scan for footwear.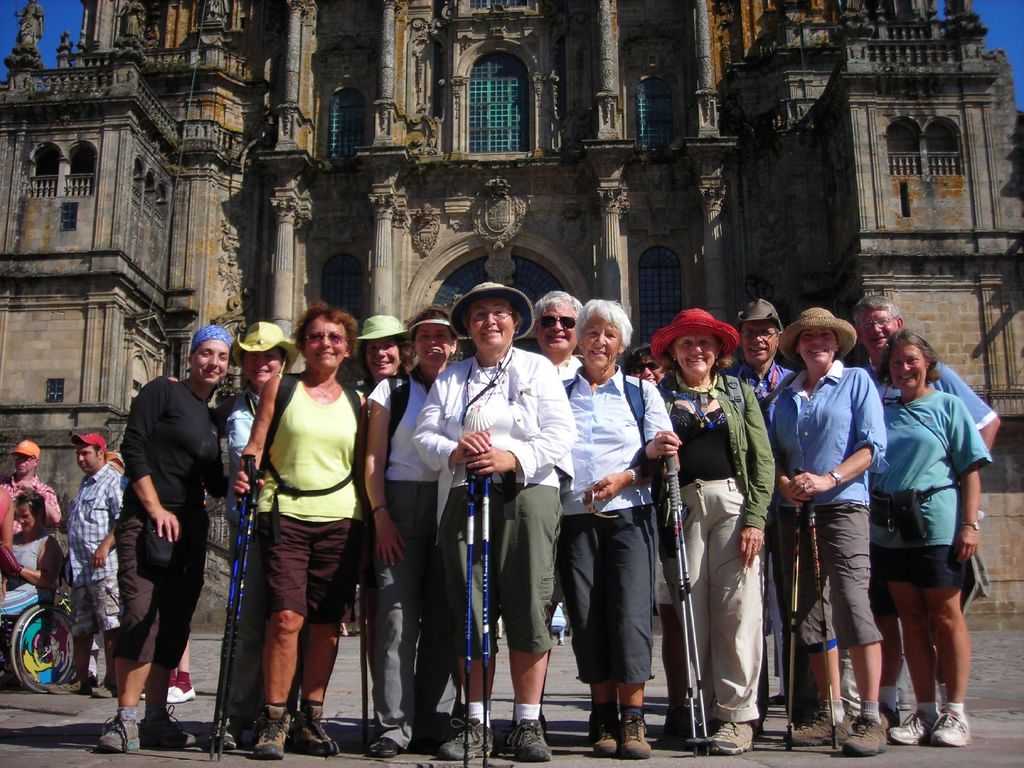
Scan result: box(591, 712, 623, 760).
